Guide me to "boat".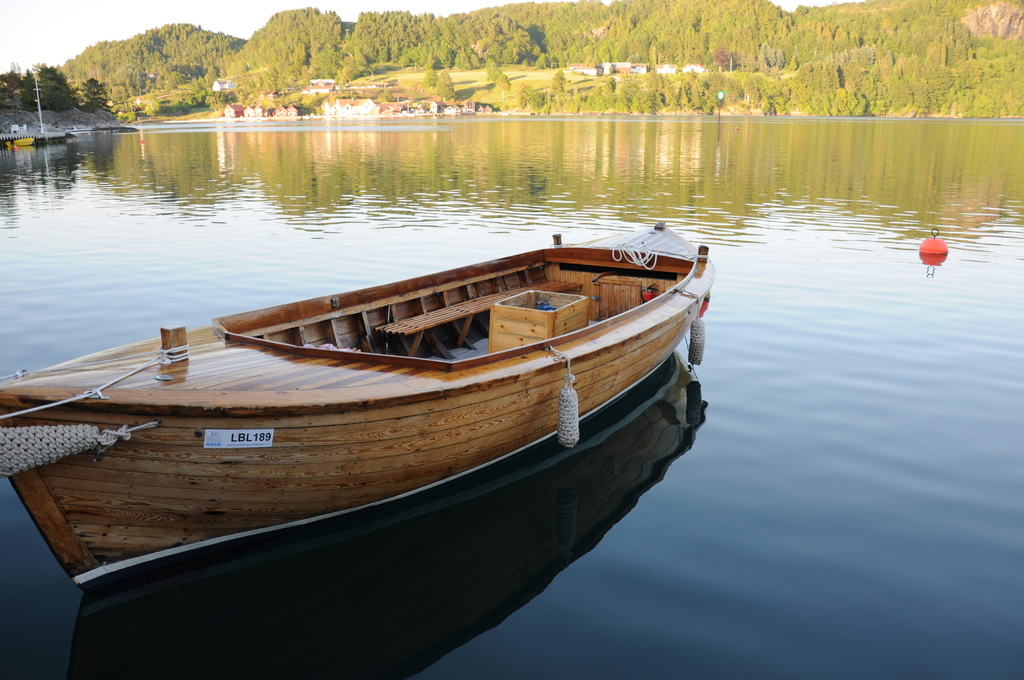
Guidance: crop(31, 199, 723, 588).
